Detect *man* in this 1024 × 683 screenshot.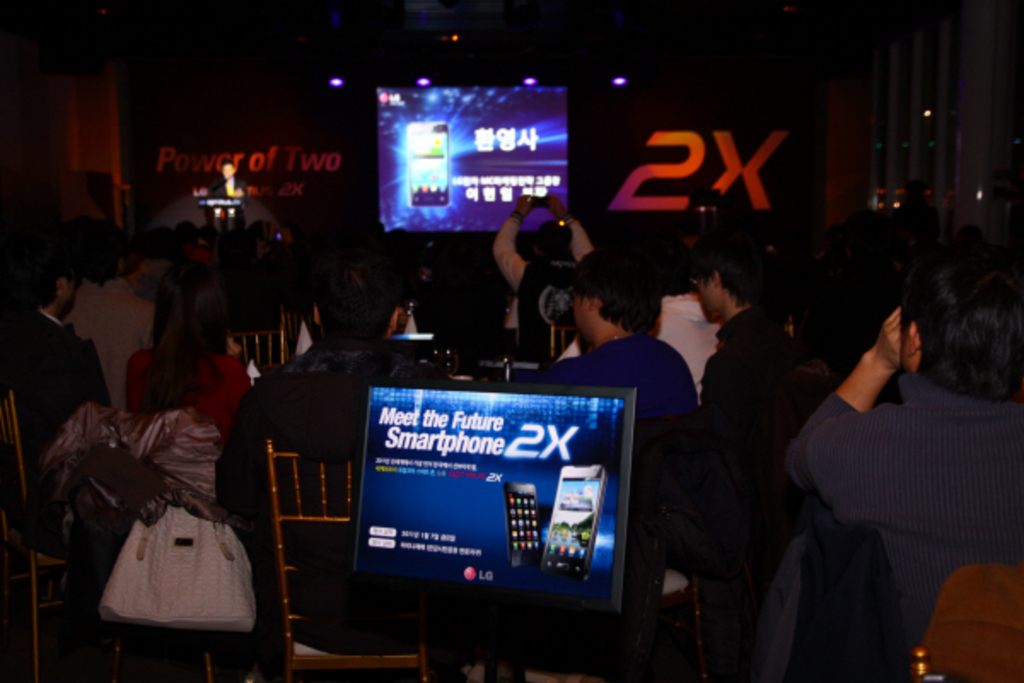
Detection: Rect(0, 249, 111, 461).
